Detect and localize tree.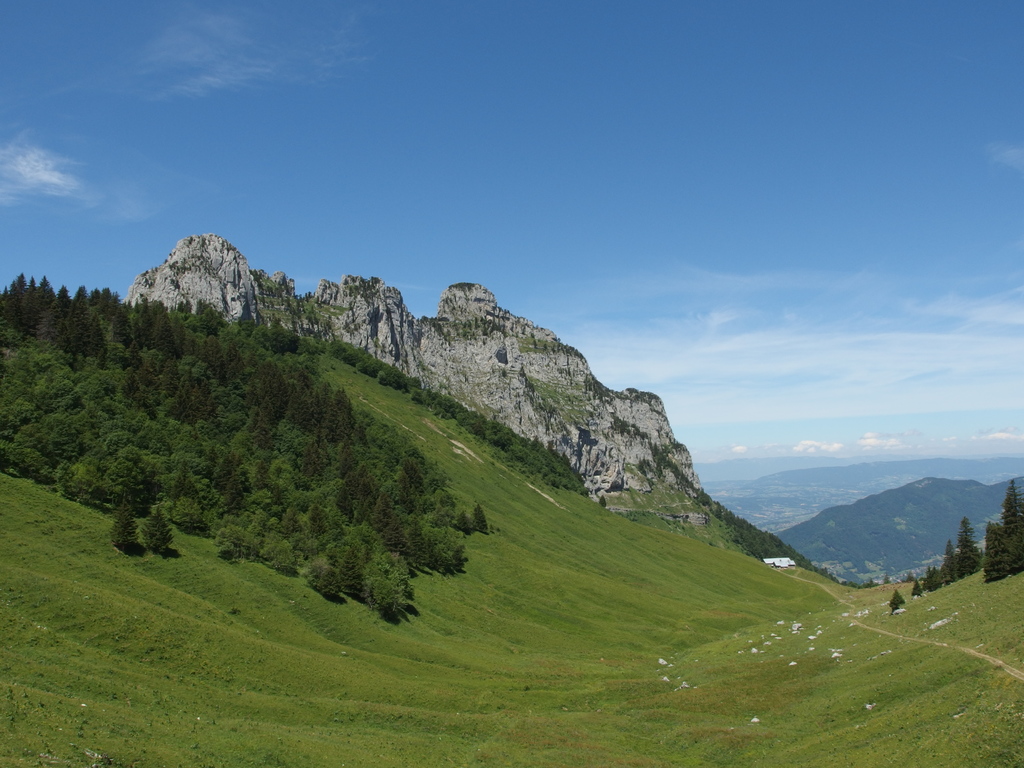
Localized at pyautogui.locateOnScreen(225, 273, 595, 506).
